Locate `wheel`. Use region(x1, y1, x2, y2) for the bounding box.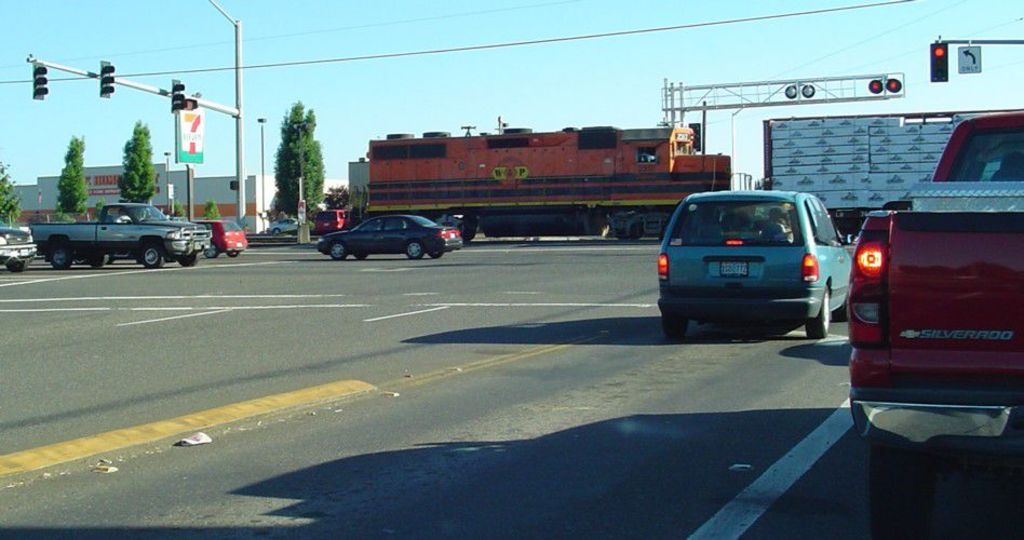
region(431, 252, 447, 260).
